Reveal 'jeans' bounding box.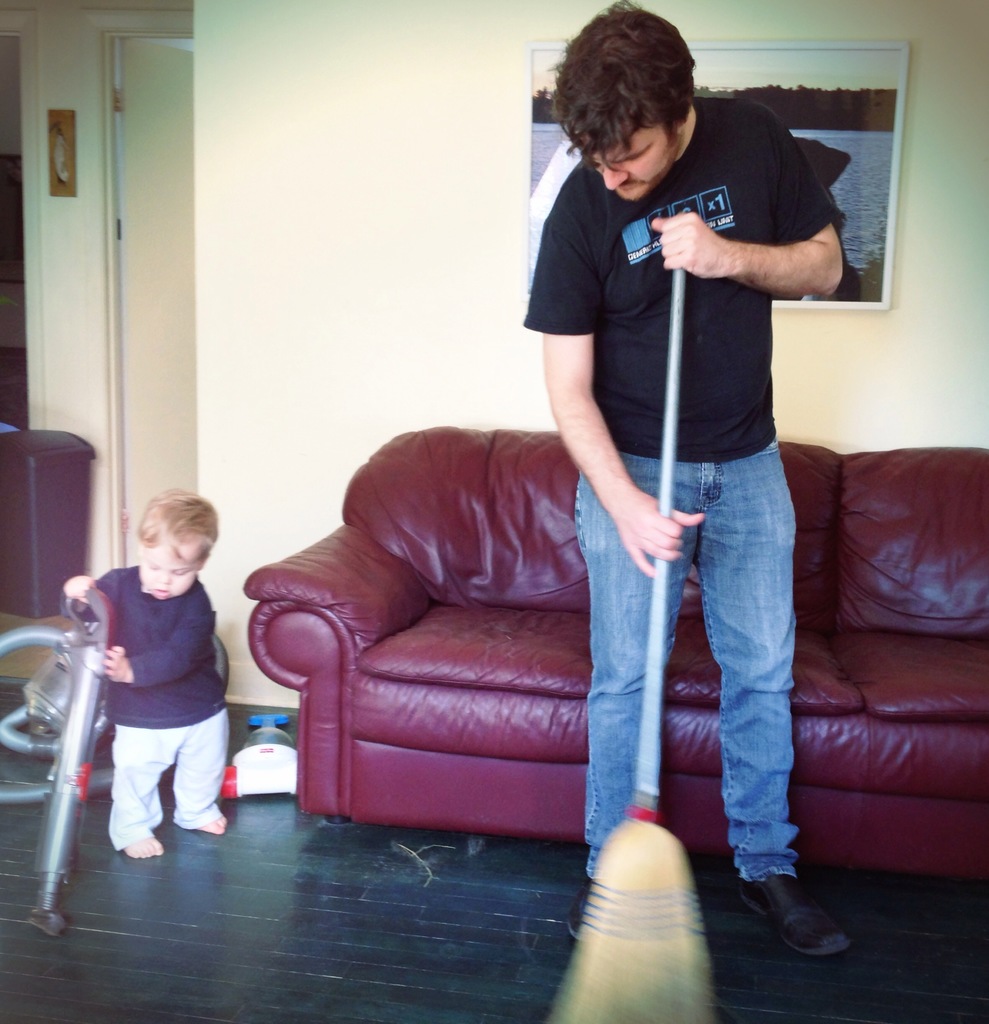
Revealed: detection(610, 433, 809, 844).
